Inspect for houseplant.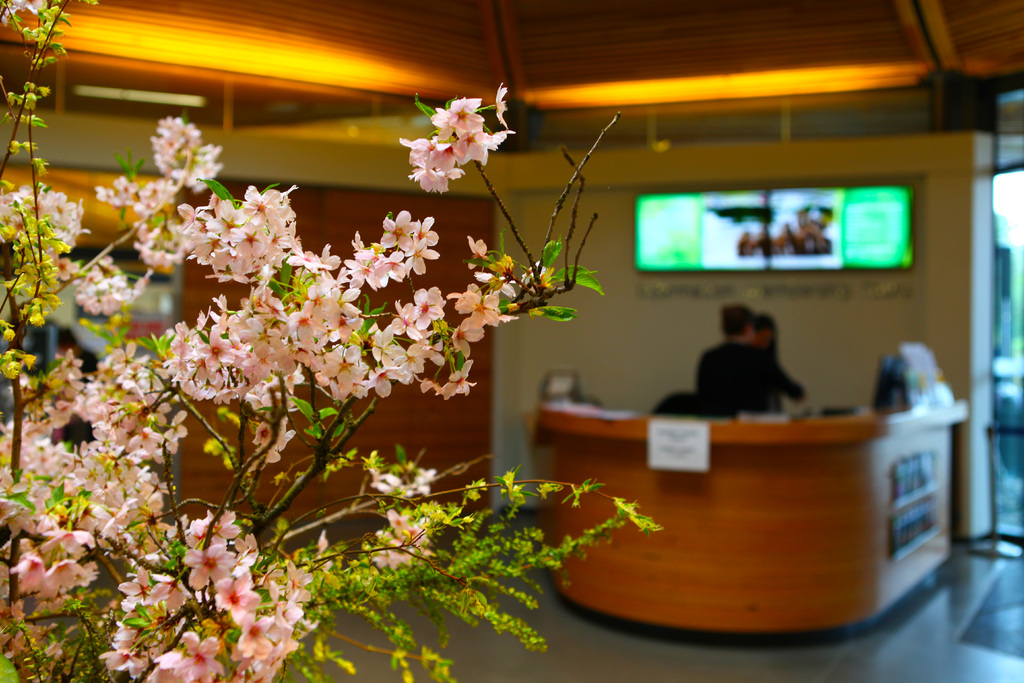
Inspection: box=[0, 0, 620, 682].
